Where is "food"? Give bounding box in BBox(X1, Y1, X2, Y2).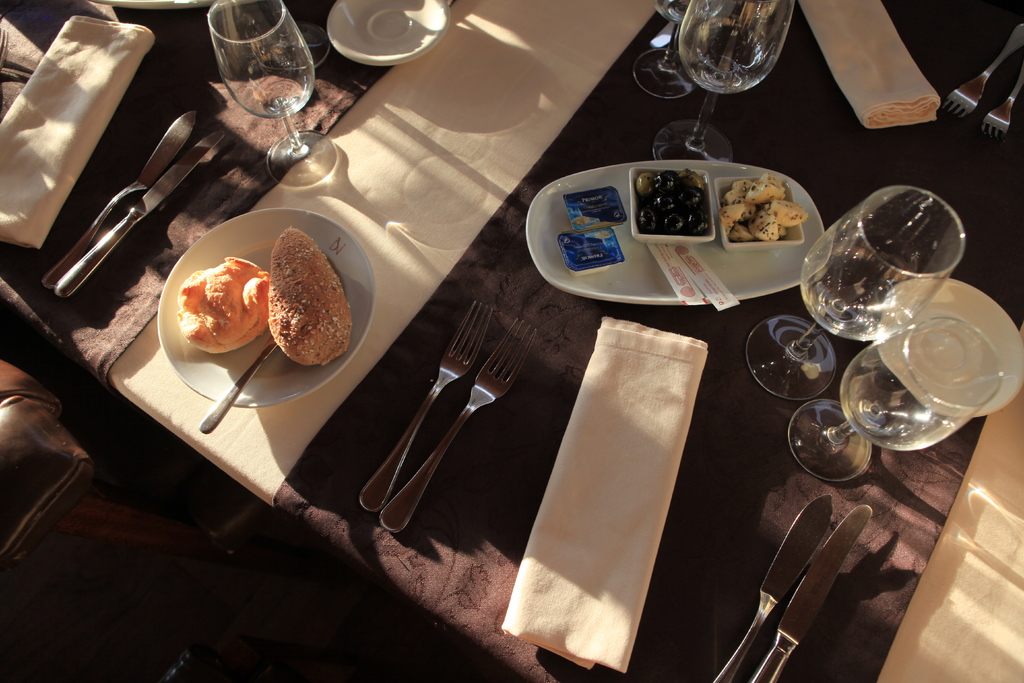
BBox(678, 190, 705, 206).
